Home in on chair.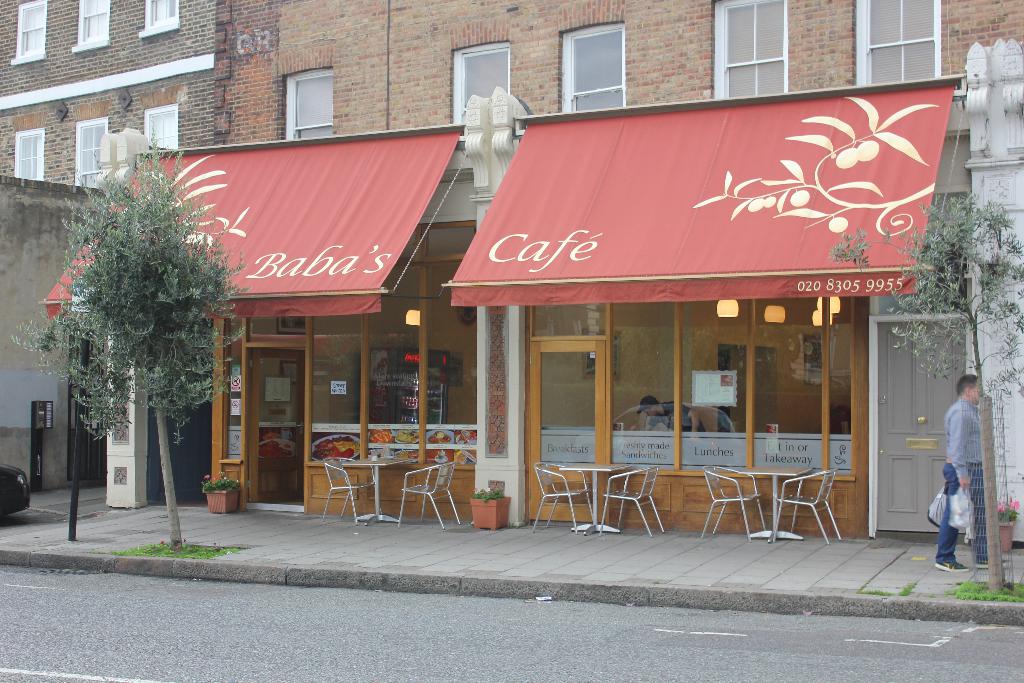
Homed in at locate(308, 457, 372, 535).
